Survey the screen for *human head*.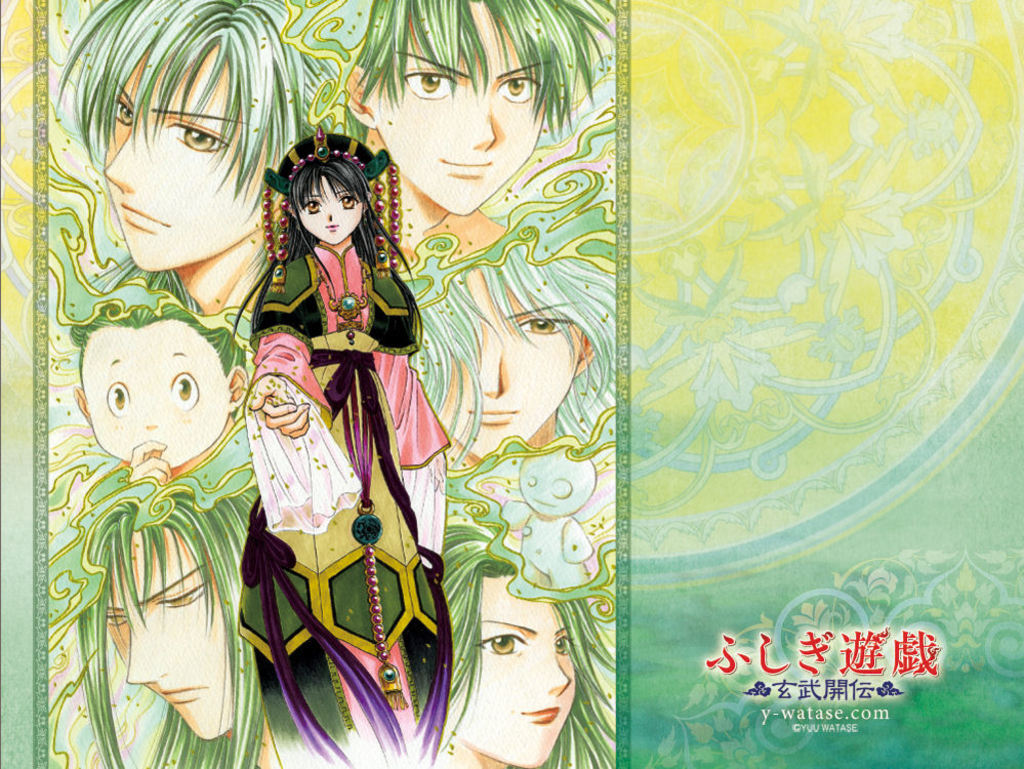
Survey found: 104,0,323,275.
